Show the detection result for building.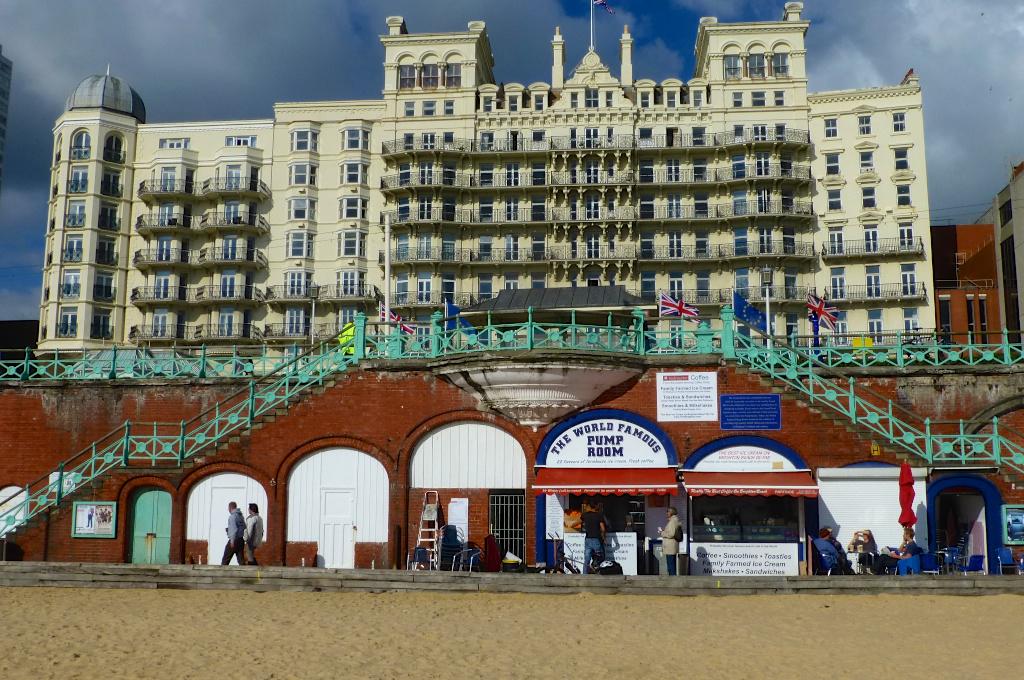
locate(980, 162, 1023, 360).
